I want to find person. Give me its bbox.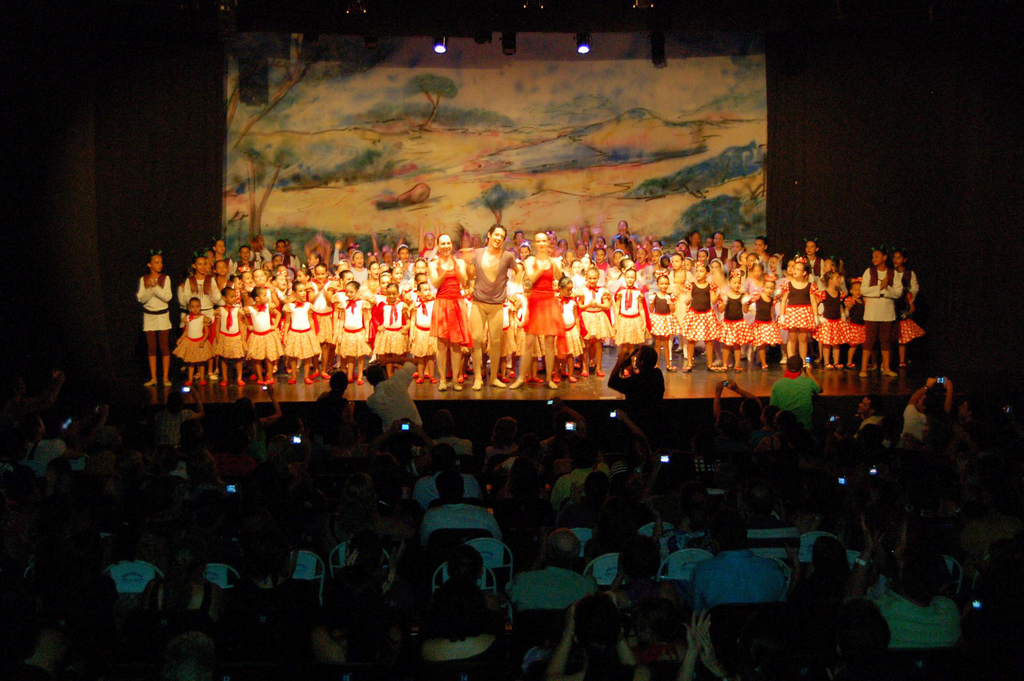
[860,397,874,419].
